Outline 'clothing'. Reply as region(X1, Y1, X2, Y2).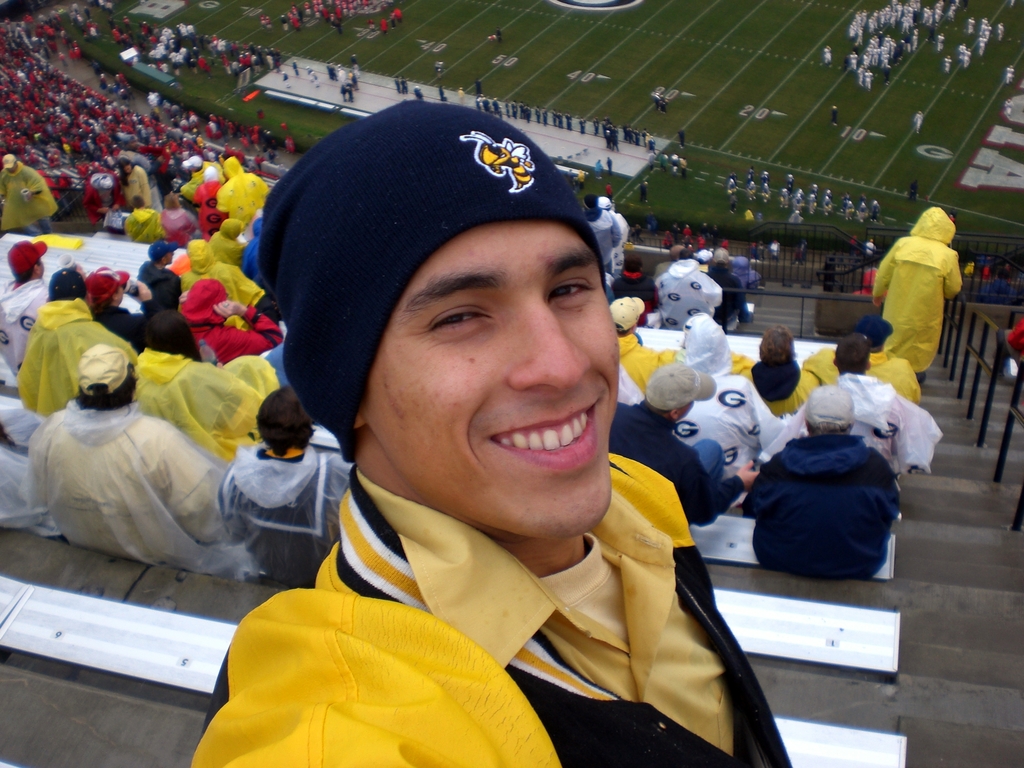
region(544, 115, 549, 124).
